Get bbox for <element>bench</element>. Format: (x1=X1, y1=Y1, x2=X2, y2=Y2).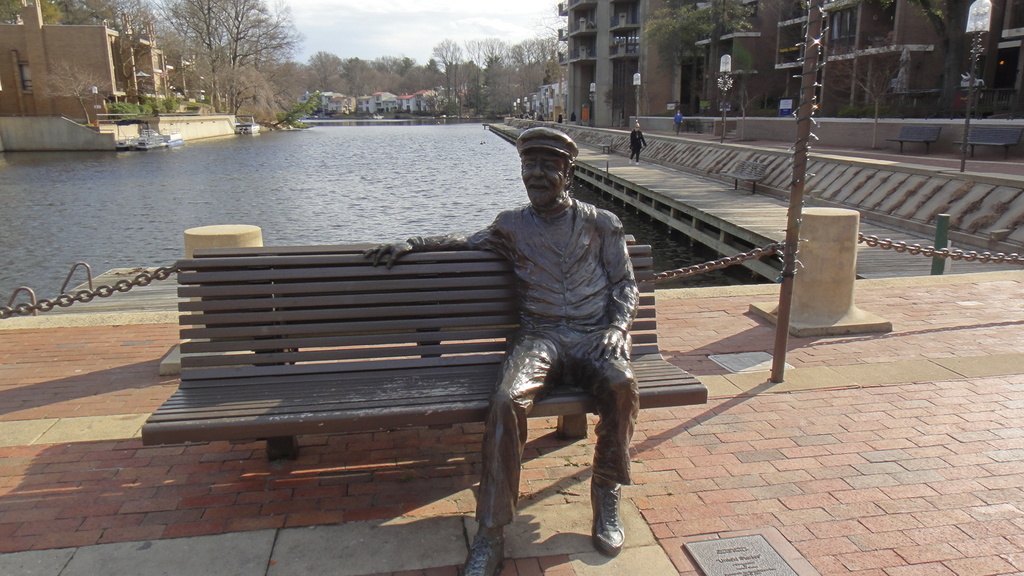
(x1=723, y1=162, x2=767, y2=196).
